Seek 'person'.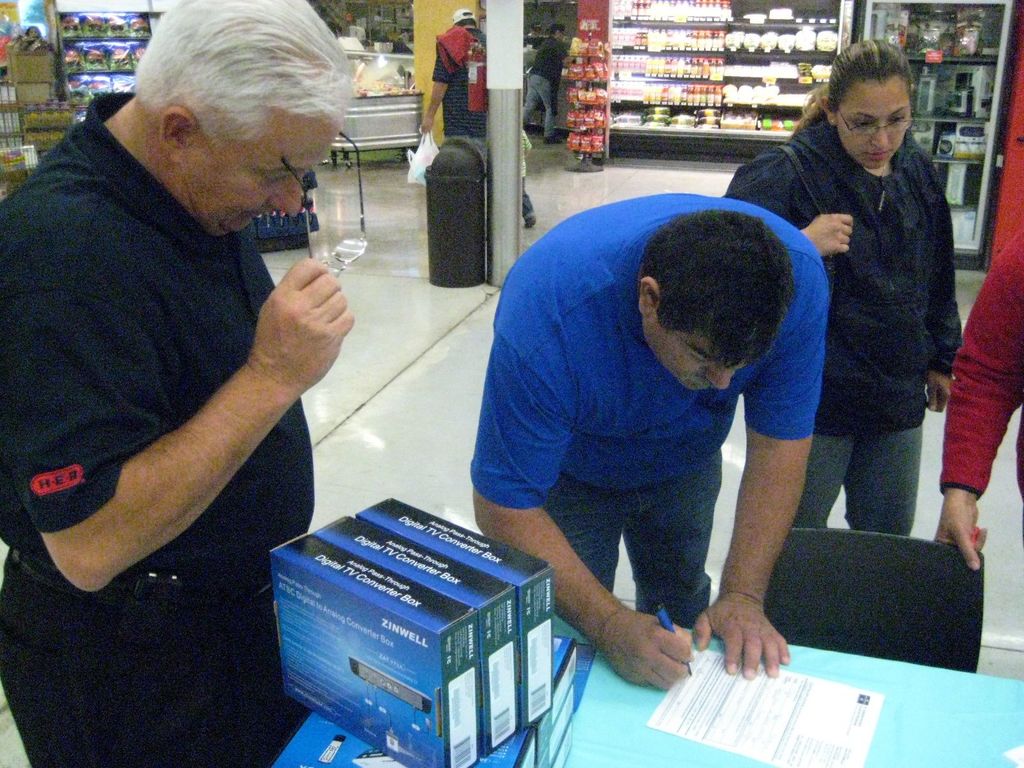
<bbox>420, 8, 538, 229</bbox>.
